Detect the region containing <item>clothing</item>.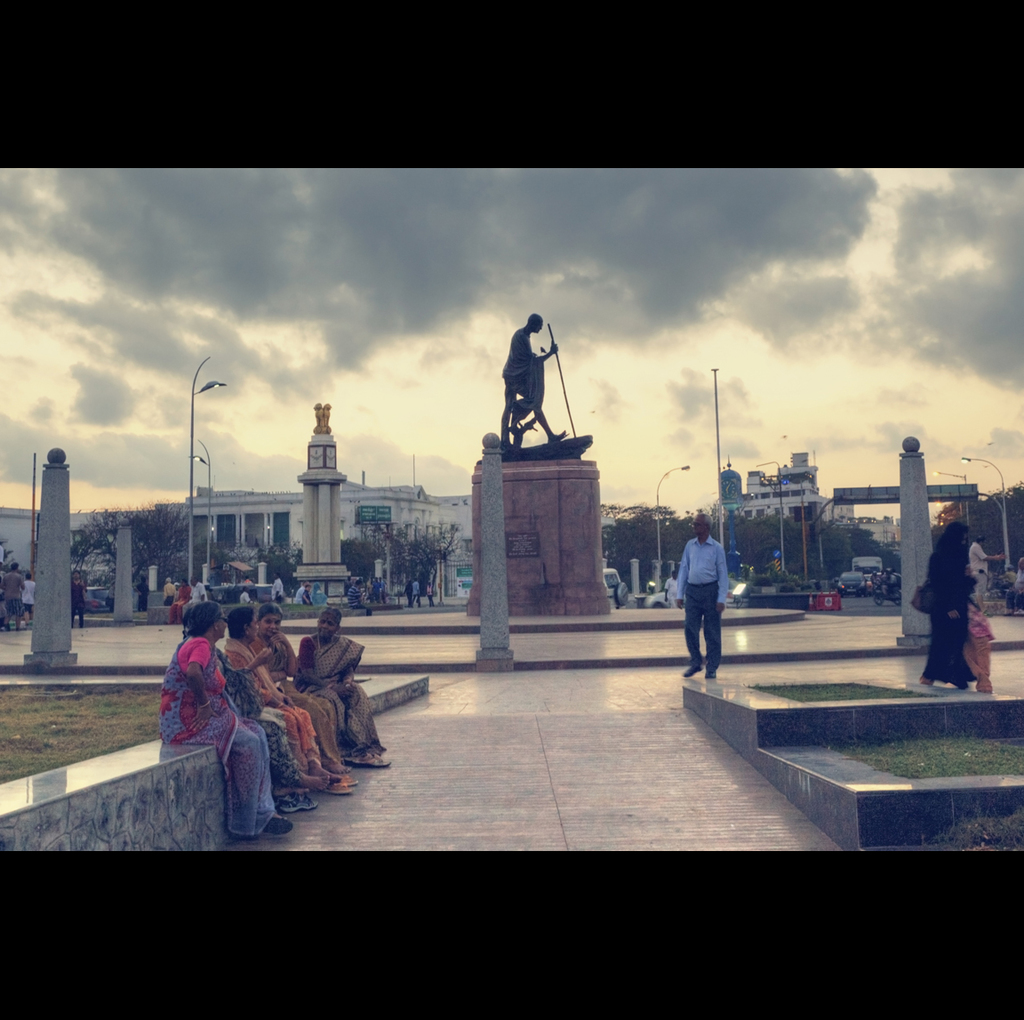
region(667, 534, 735, 671).
